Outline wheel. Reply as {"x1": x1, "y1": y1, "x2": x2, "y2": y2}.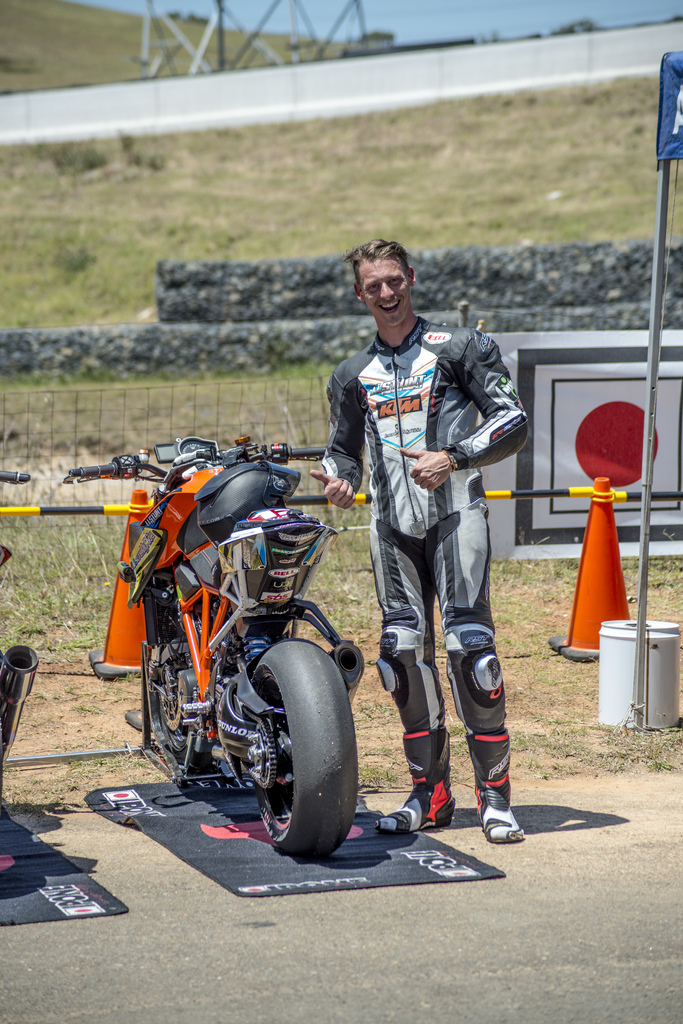
{"x1": 253, "y1": 630, "x2": 358, "y2": 861}.
